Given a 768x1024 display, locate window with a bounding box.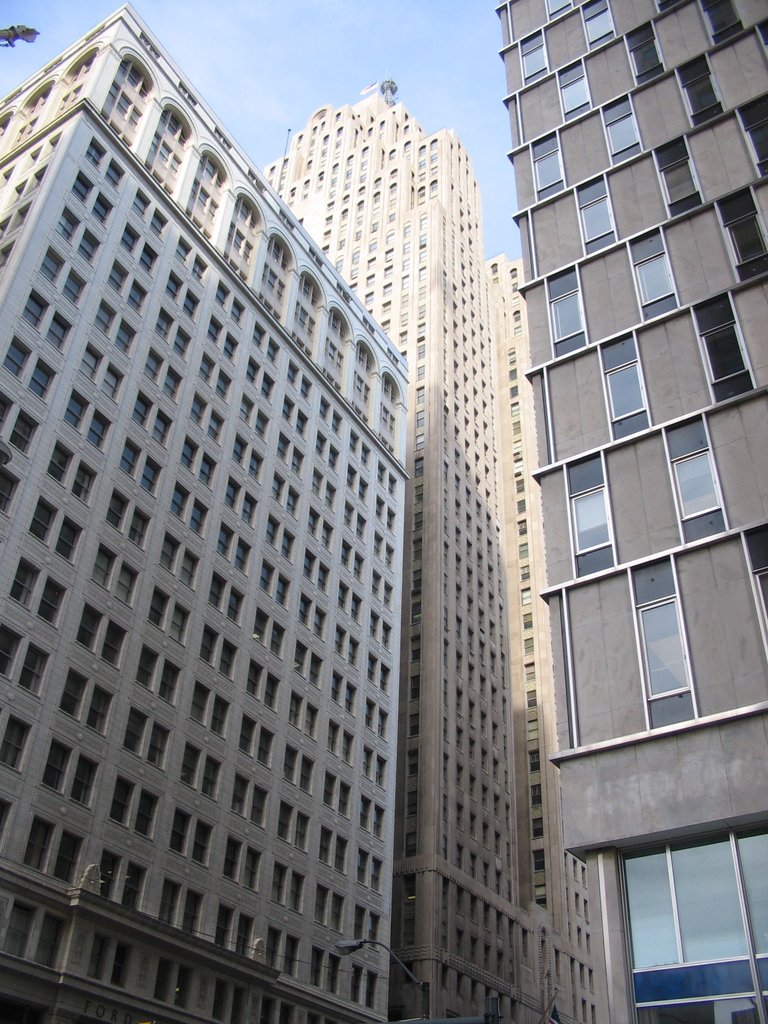
Located: 315,428,327,461.
